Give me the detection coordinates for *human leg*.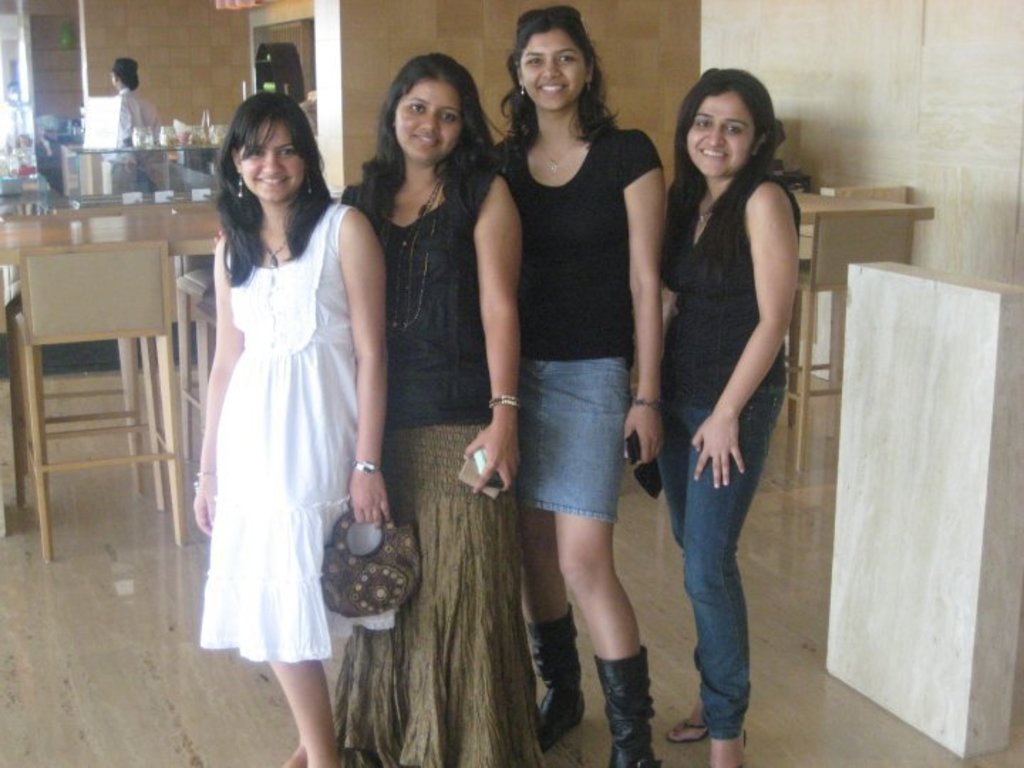
<bbox>509, 357, 590, 747</bbox>.
